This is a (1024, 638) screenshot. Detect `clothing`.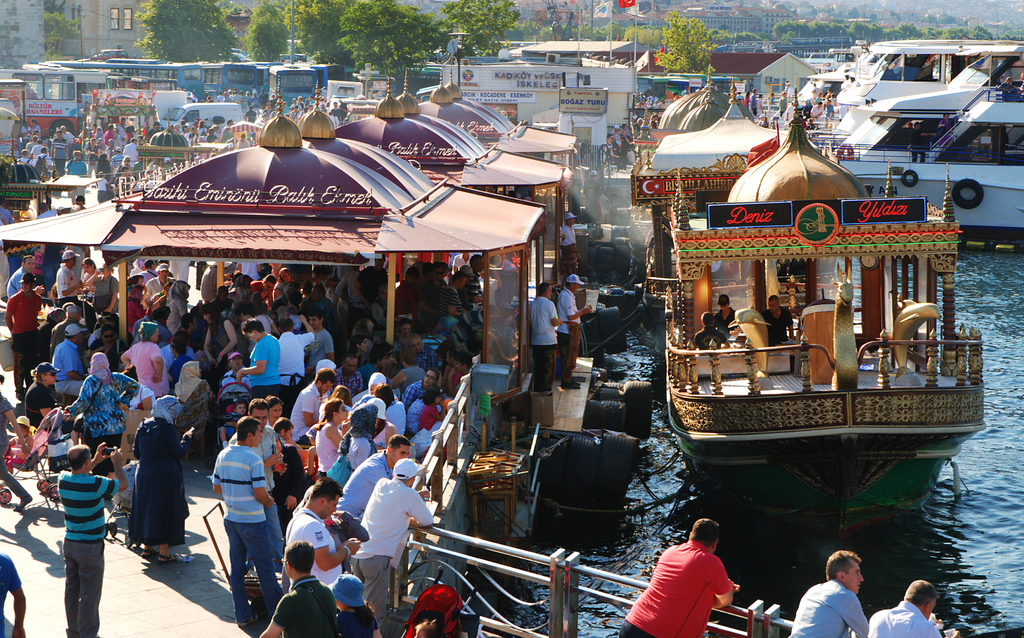
558 320 583 377.
